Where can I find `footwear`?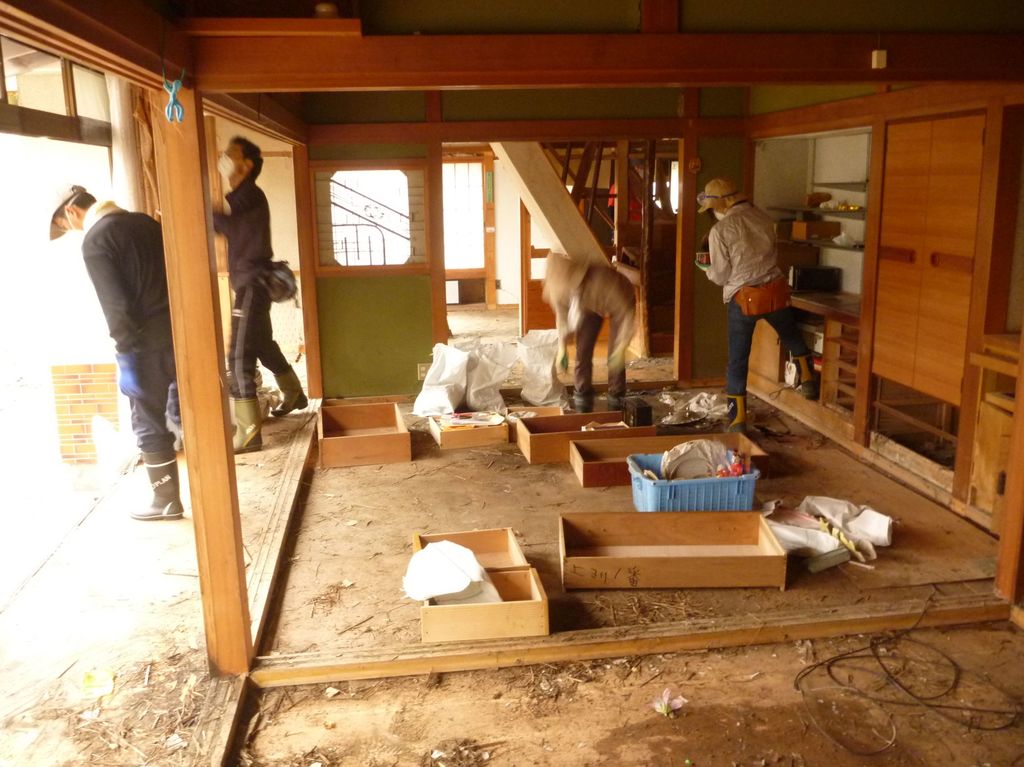
You can find it at locate(270, 362, 307, 415).
